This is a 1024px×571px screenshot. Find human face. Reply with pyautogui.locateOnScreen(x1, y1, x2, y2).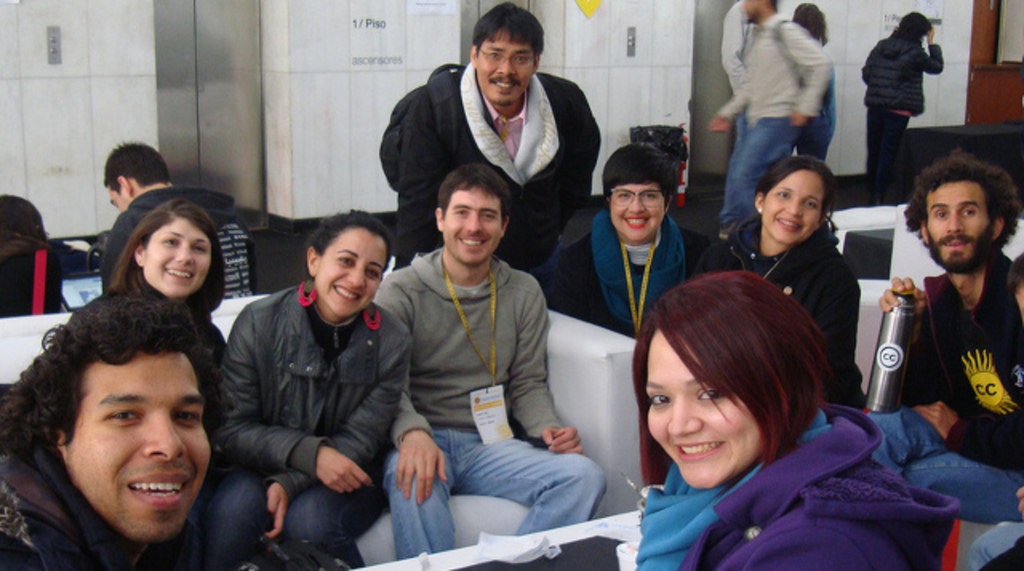
pyautogui.locateOnScreen(650, 328, 773, 497).
